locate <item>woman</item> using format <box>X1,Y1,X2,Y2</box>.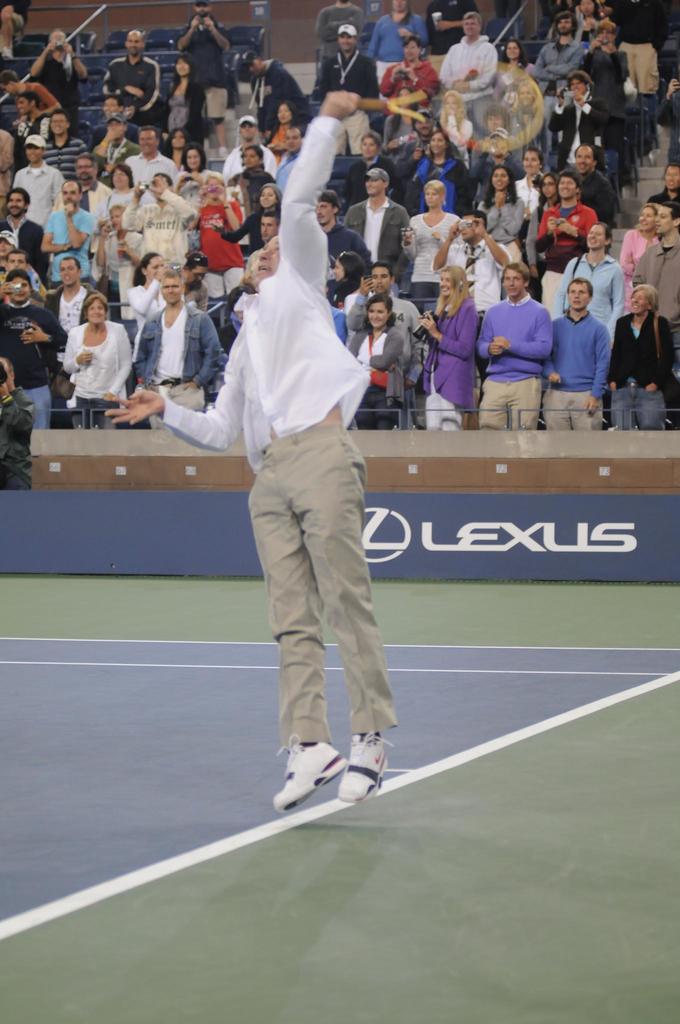
<box>127,253,166,354</box>.
